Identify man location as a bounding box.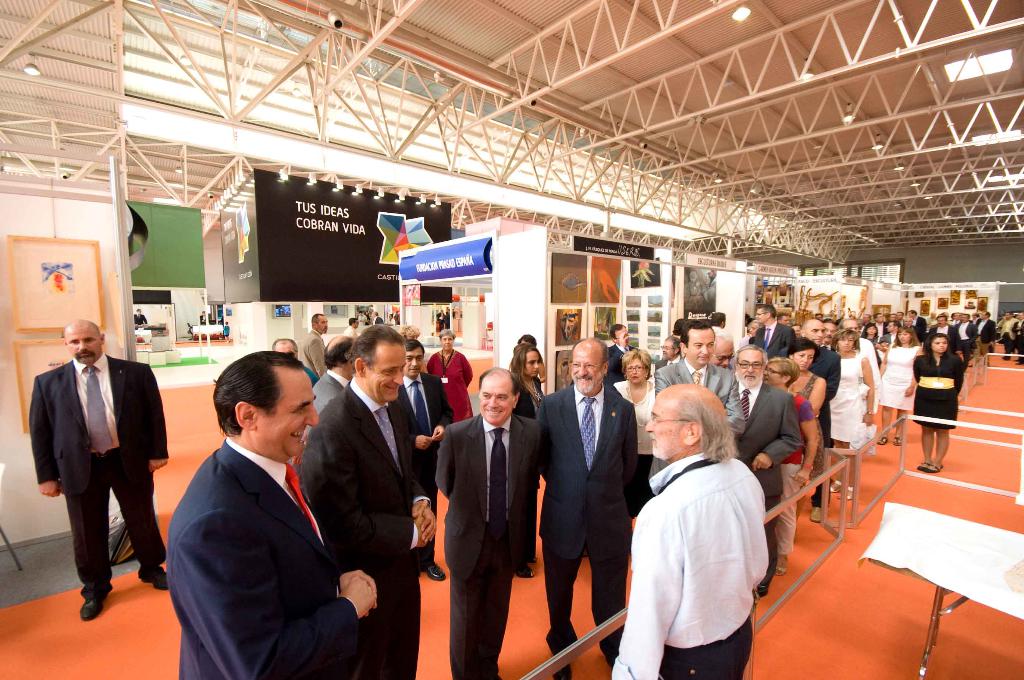
Rect(399, 340, 455, 584).
